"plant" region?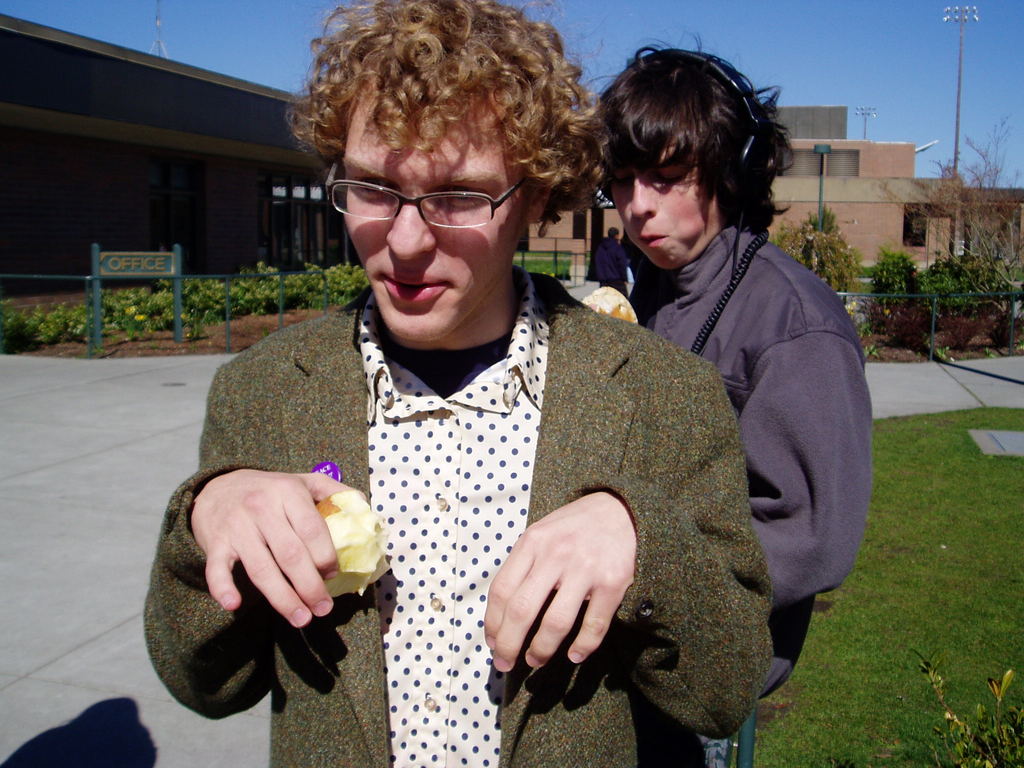
{"x1": 509, "y1": 246, "x2": 589, "y2": 278}
